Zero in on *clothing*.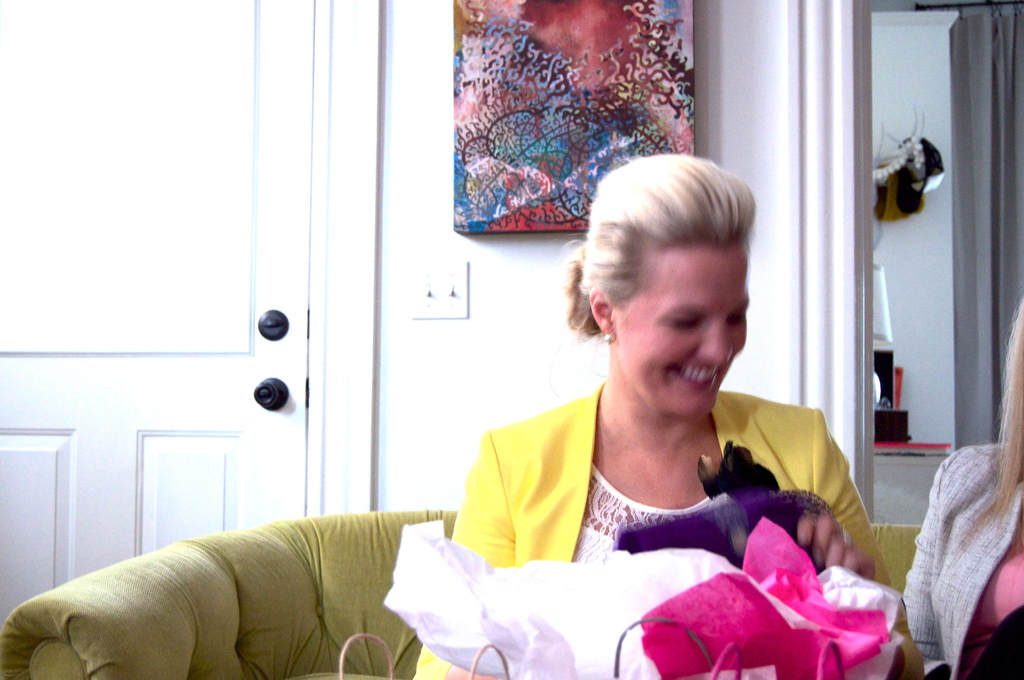
Zeroed in: {"left": 895, "top": 436, "right": 1023, "bottom": 679}.
